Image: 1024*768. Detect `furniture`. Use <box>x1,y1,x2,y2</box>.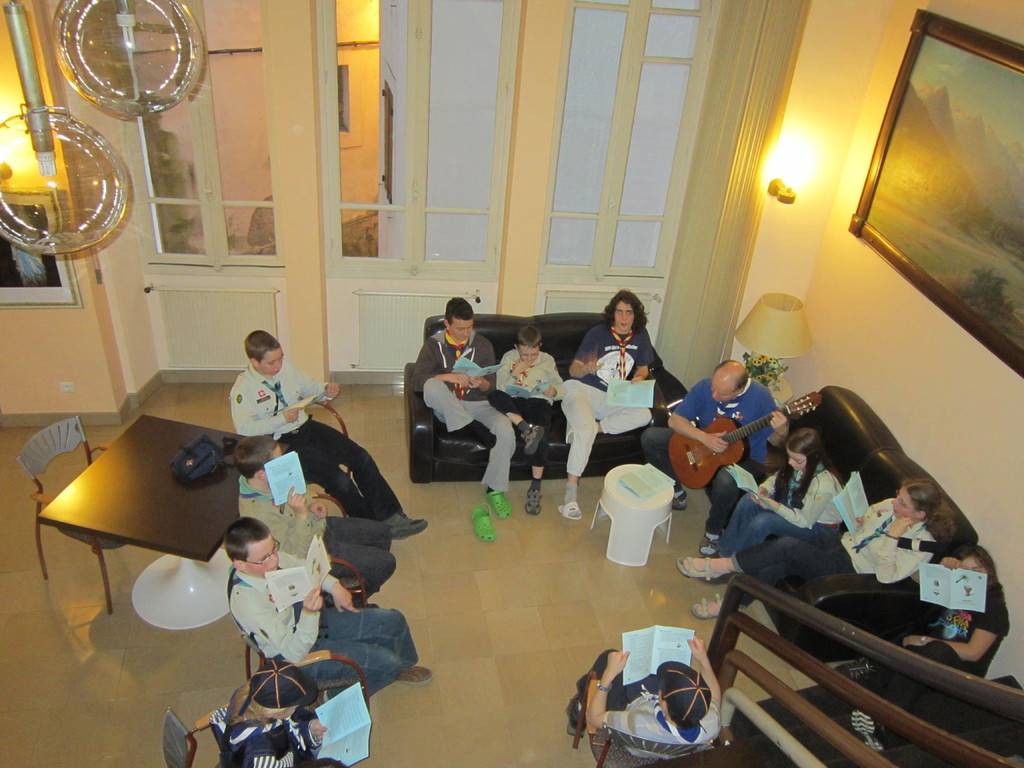
<box>302,395,354,522</box>.
